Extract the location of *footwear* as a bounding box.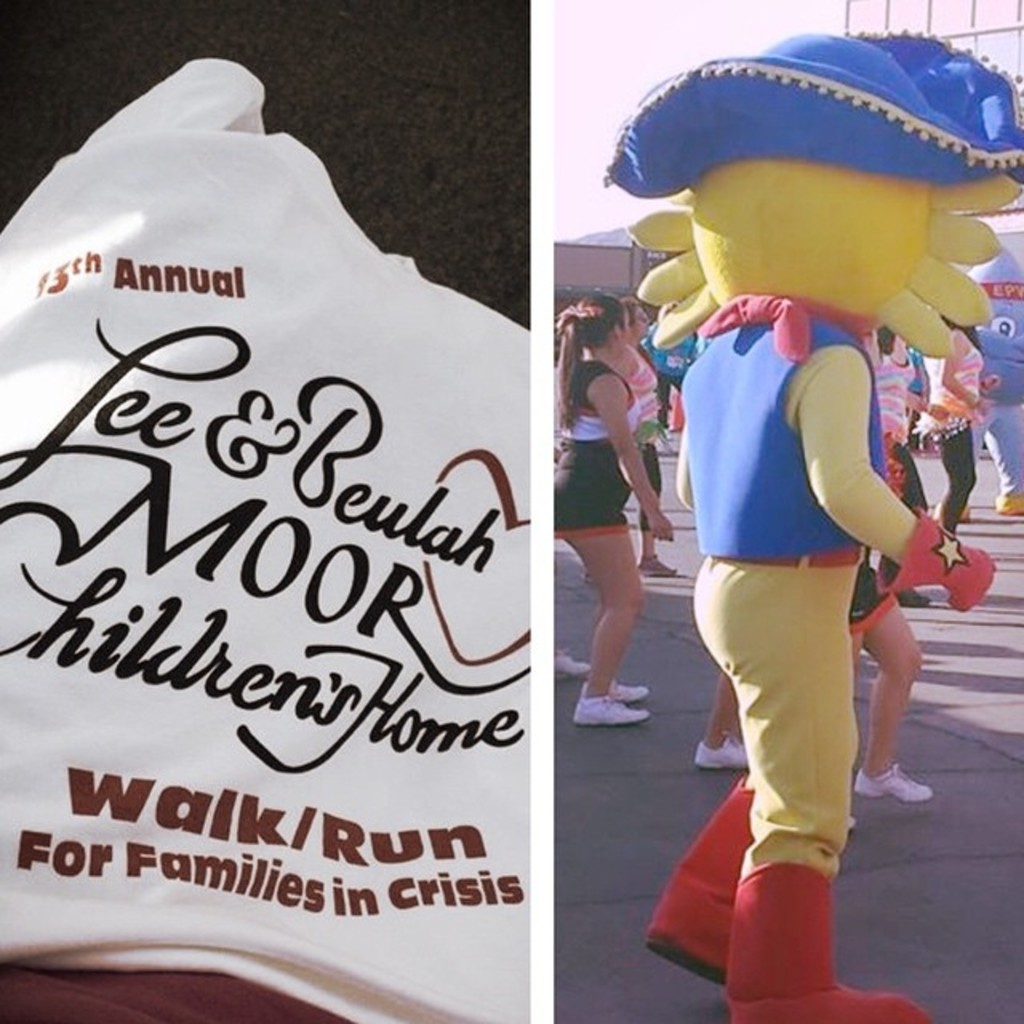
select_region(696, 734, 758, 771).
